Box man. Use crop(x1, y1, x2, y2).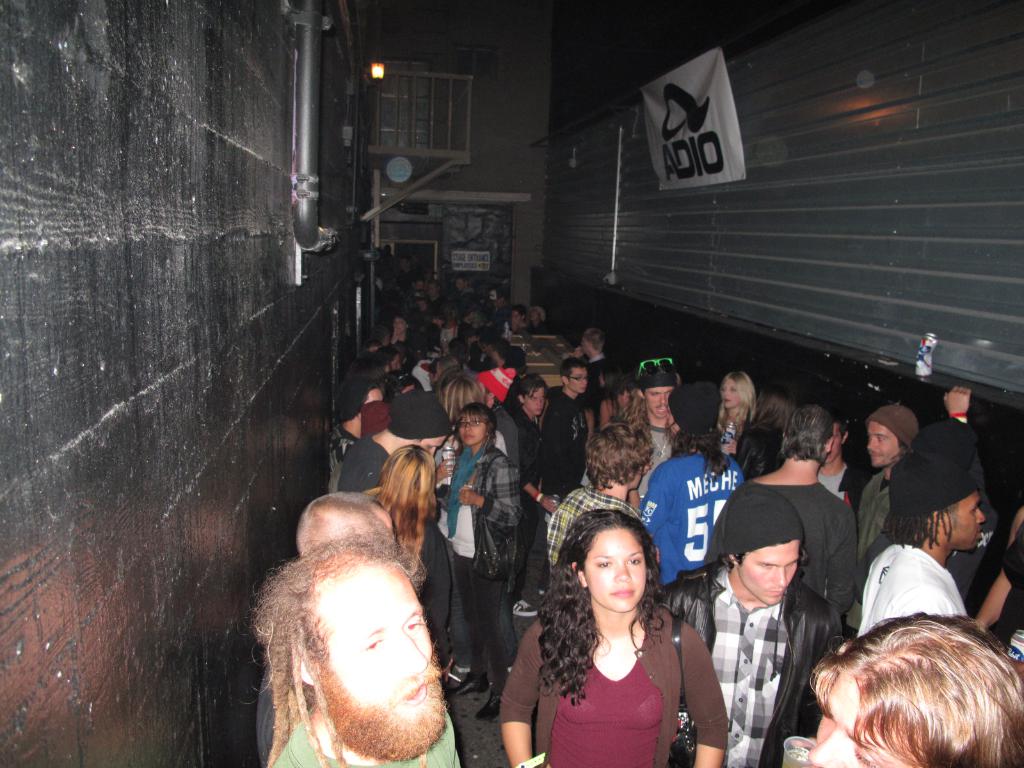
crop(242, 532, 461, 767).
